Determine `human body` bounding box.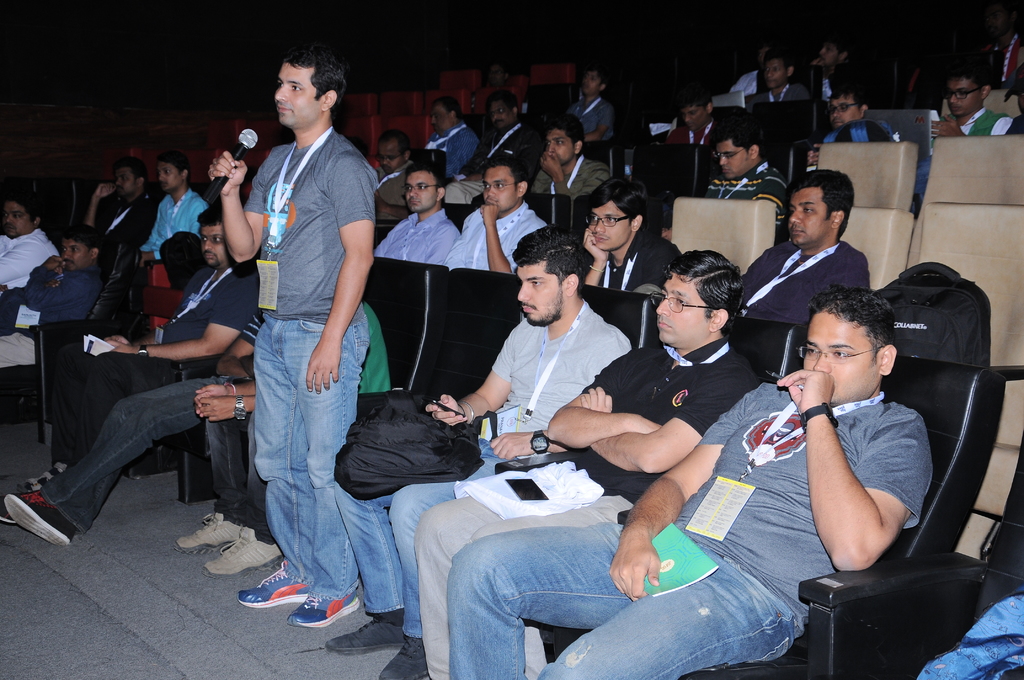
Determined: (458, 201, 545, 270).
